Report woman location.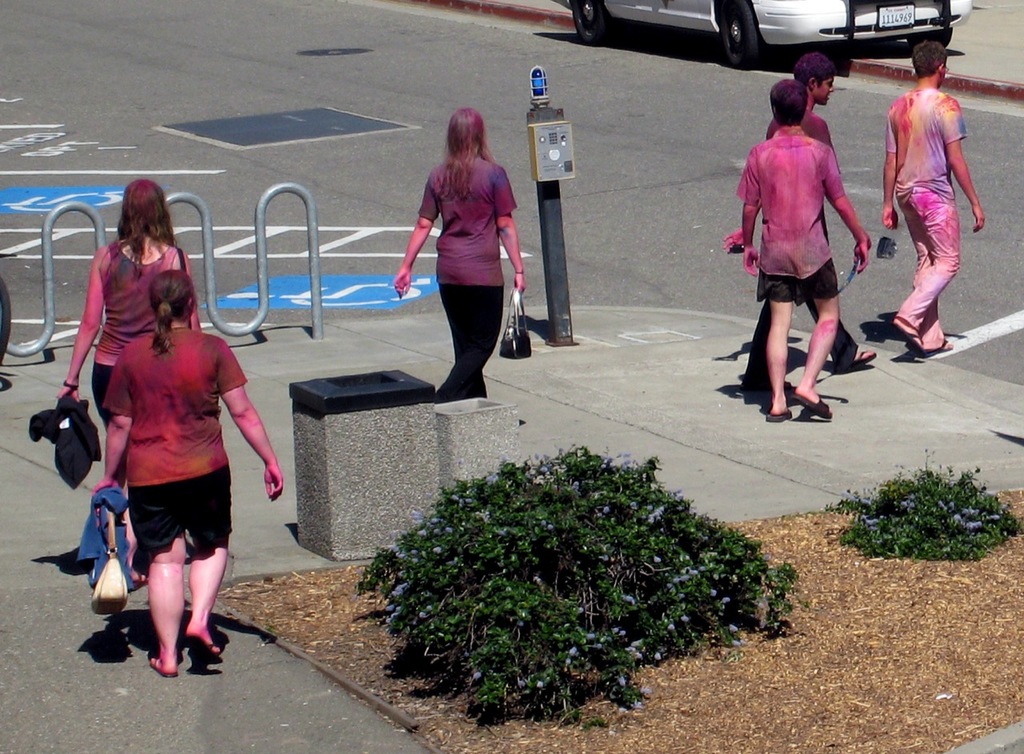
Report: 93/272/282/674.
